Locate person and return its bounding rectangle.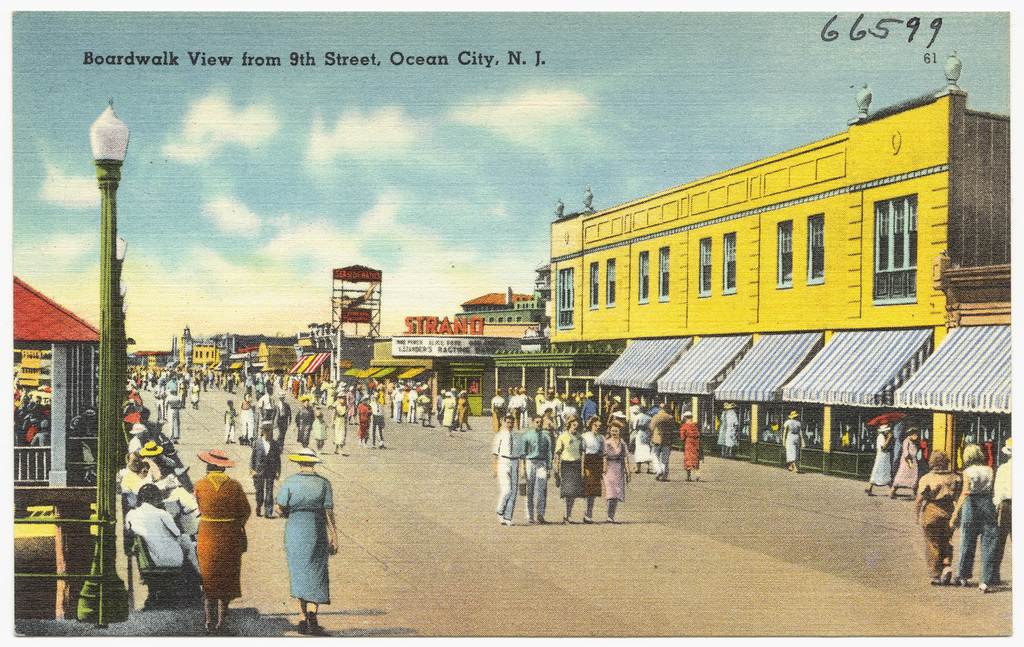
[652, 403, 674, 481].
